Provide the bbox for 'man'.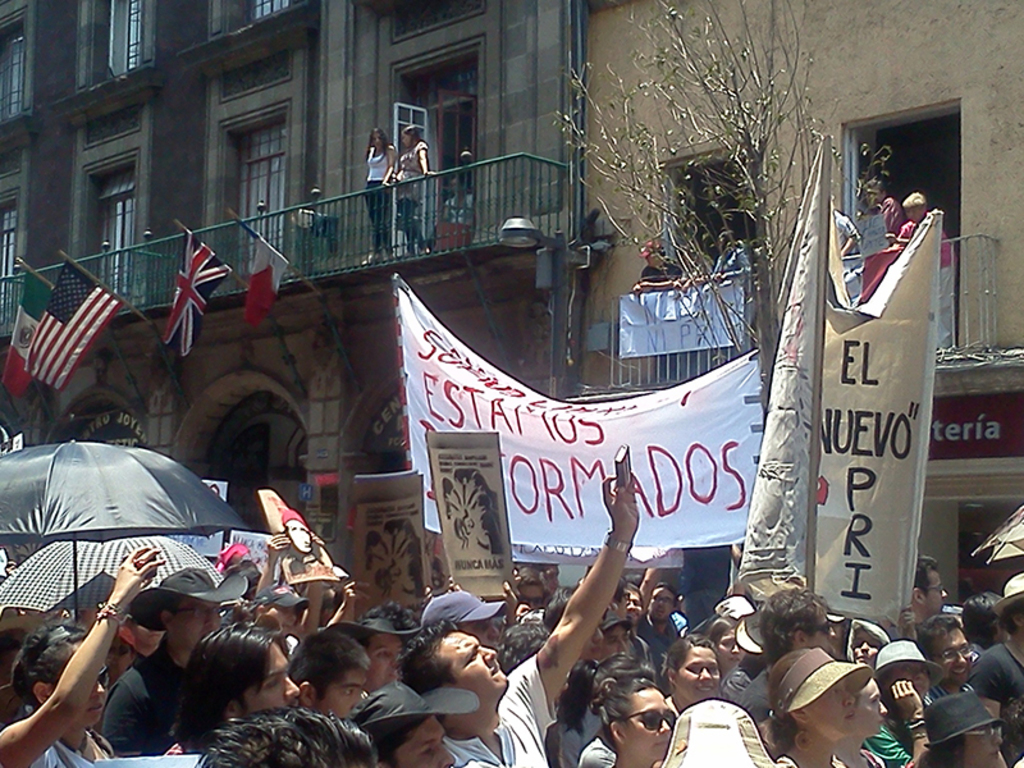
x1=397 y1=476 x2=641 y2=767.
